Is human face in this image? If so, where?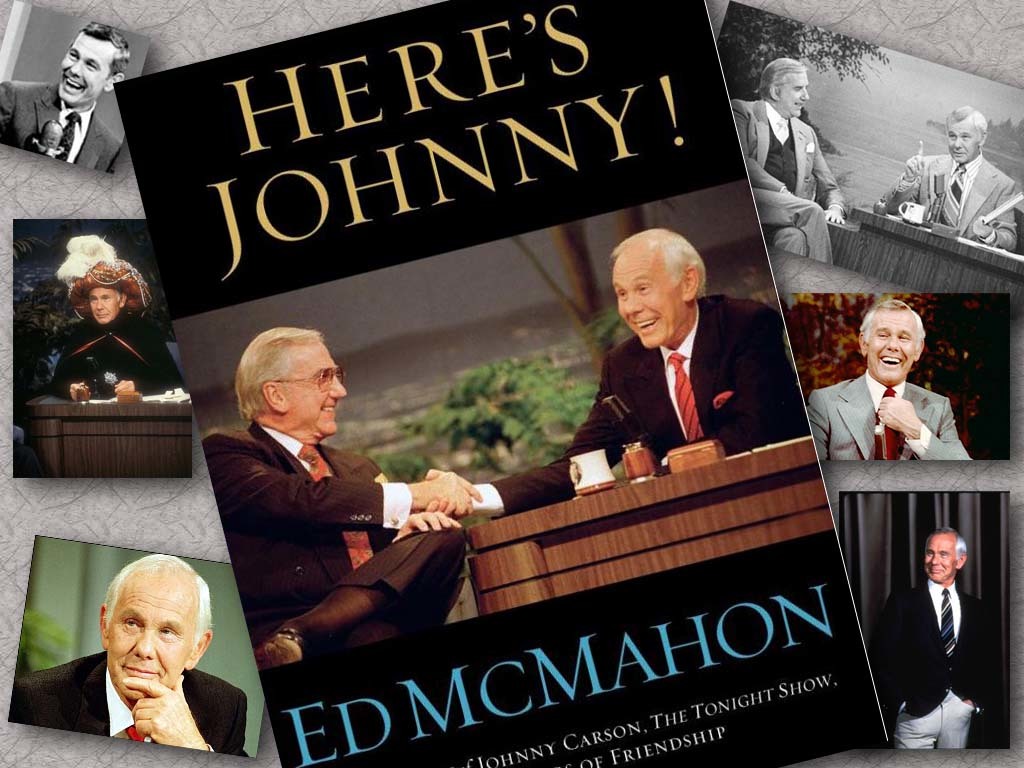
Yes, at [left=86, top=284, right=122, bottom=323].
